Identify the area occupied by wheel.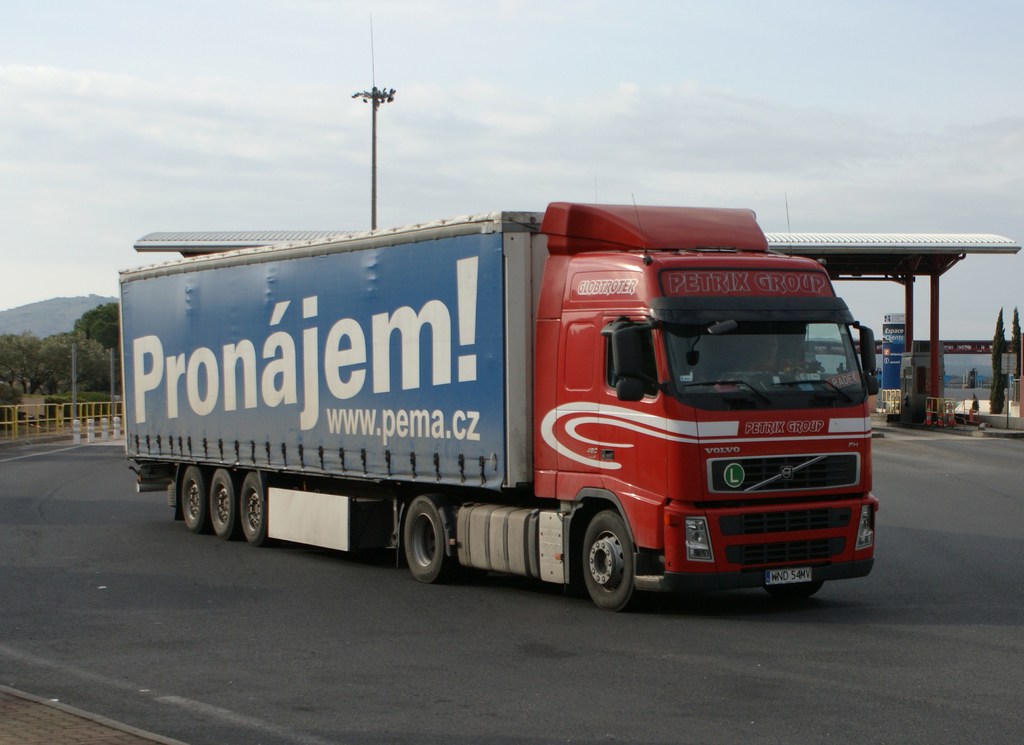
Area: [399, 492, 466, 585].
